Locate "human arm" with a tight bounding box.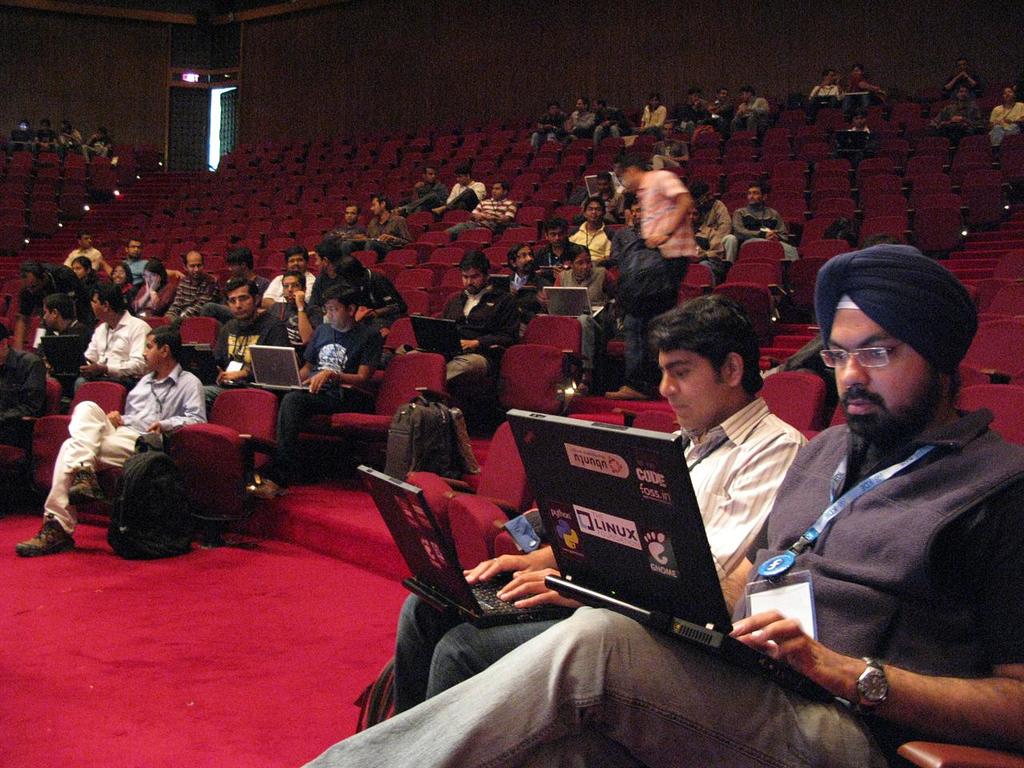
pyautogui.locateOnScreen(74, 318, 156, 384).
